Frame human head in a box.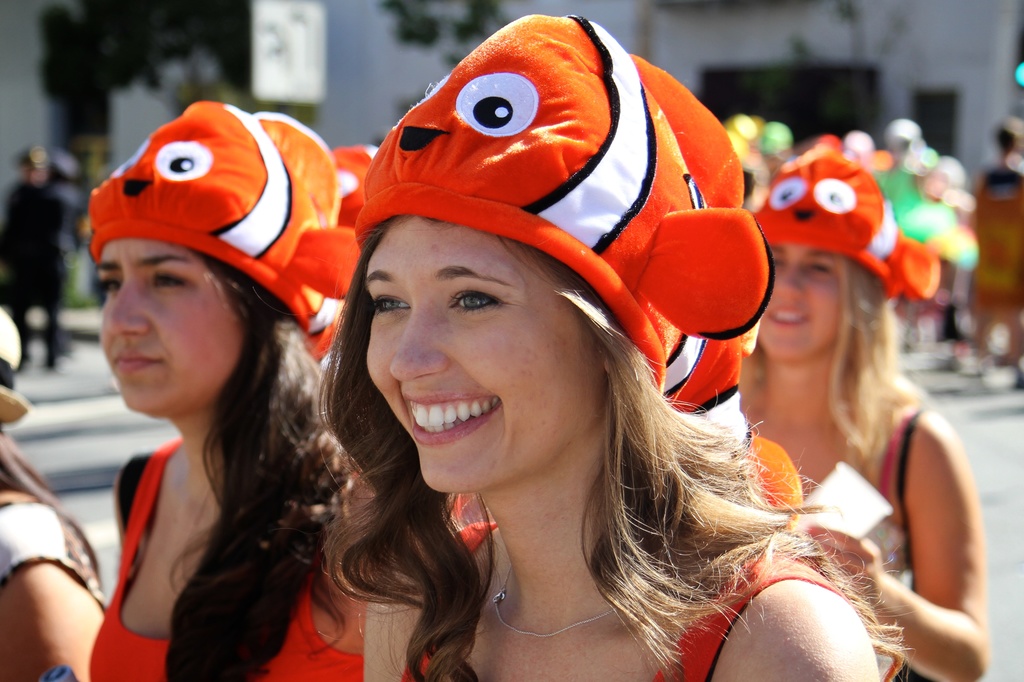
746:139:975:362.
